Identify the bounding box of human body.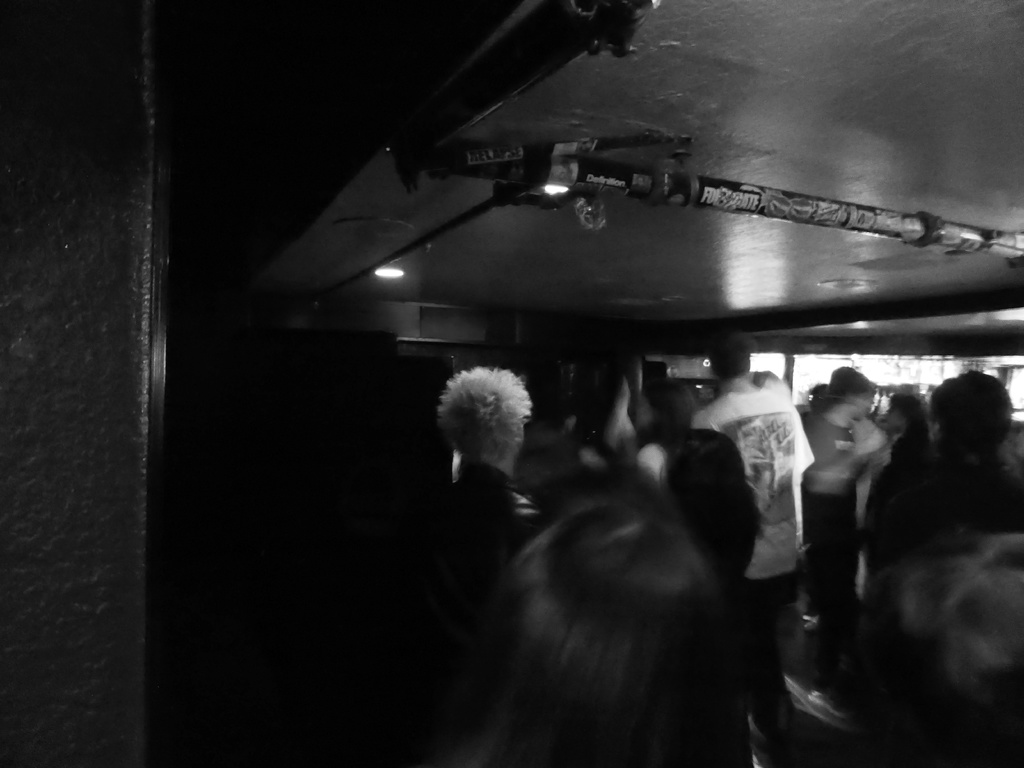
(x1=431, y1=358, x2=533, y2=572).
